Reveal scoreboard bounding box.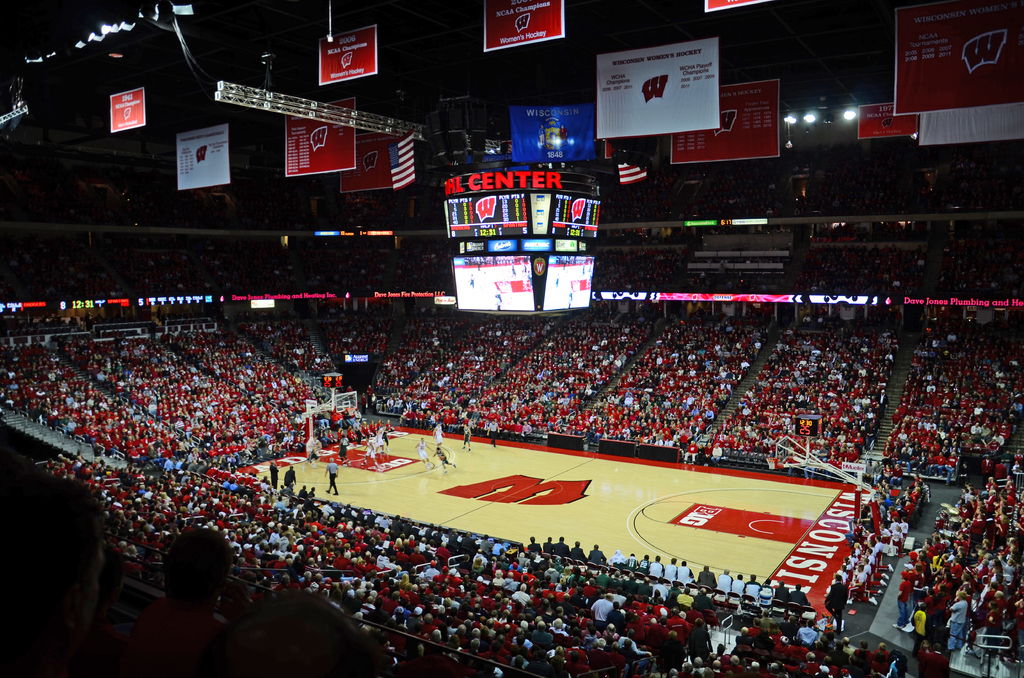
Revealed: (435, 168, 600, 319).
